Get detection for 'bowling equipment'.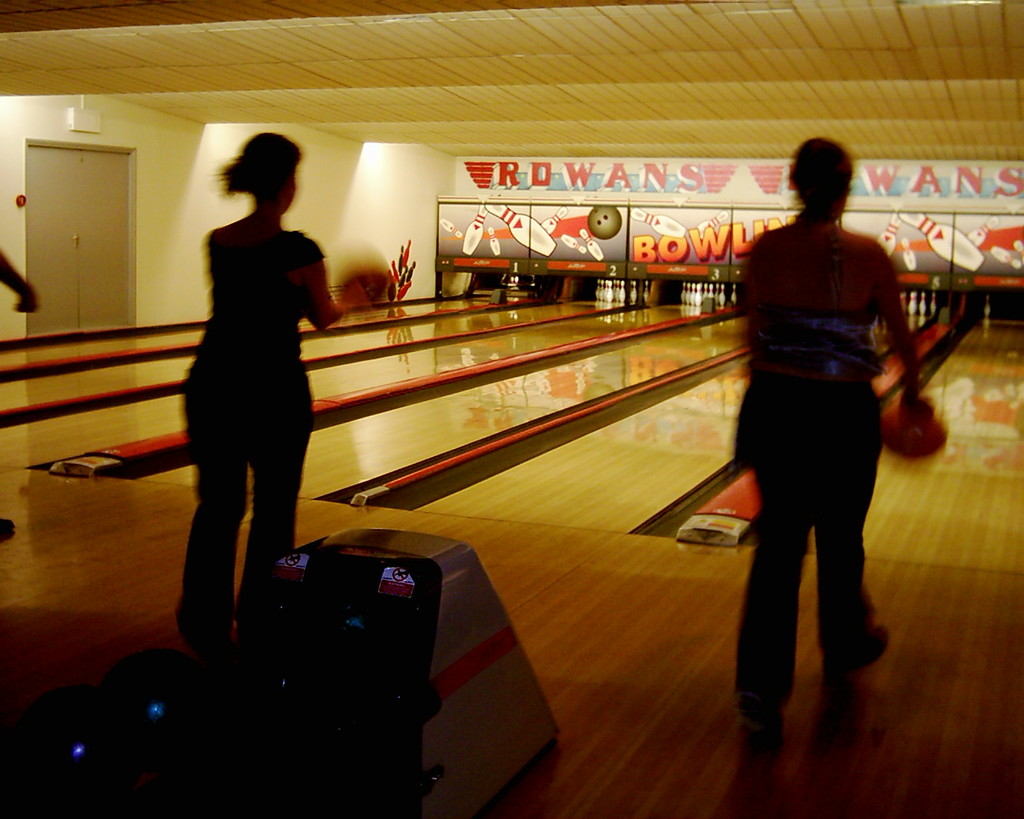
Detection: [x1=901, y1=214, x2=981, y2=272].
